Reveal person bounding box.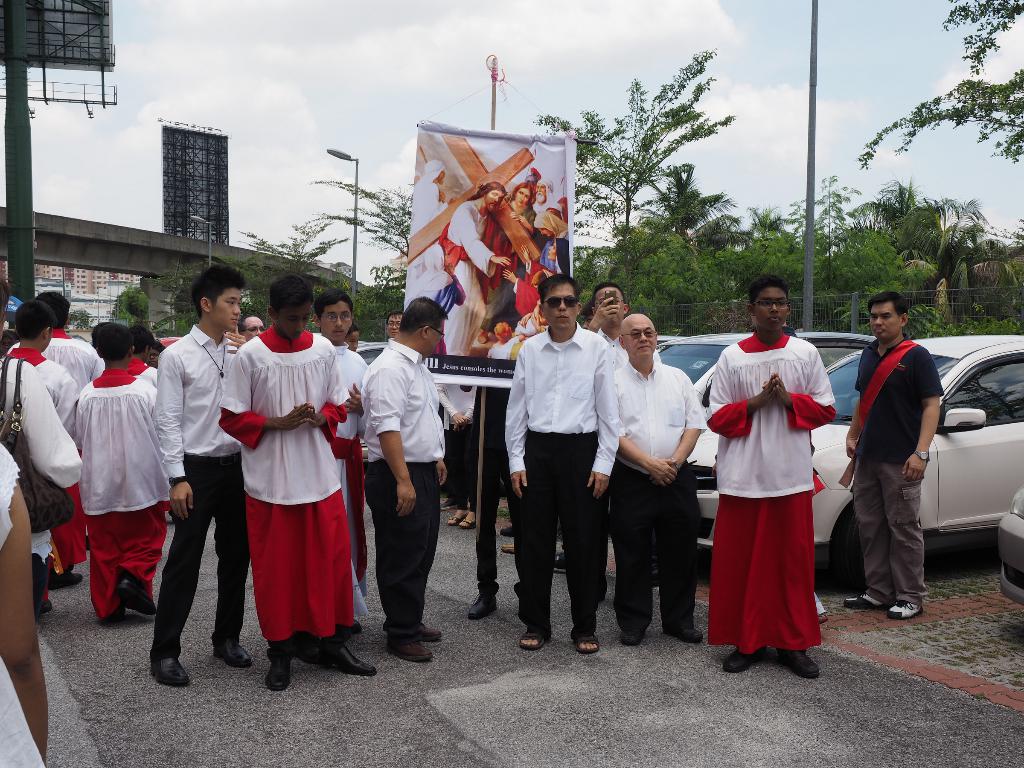
Revealed: {"x1": 218, "y1": 278, "x2": 344, "y2": 696}.
